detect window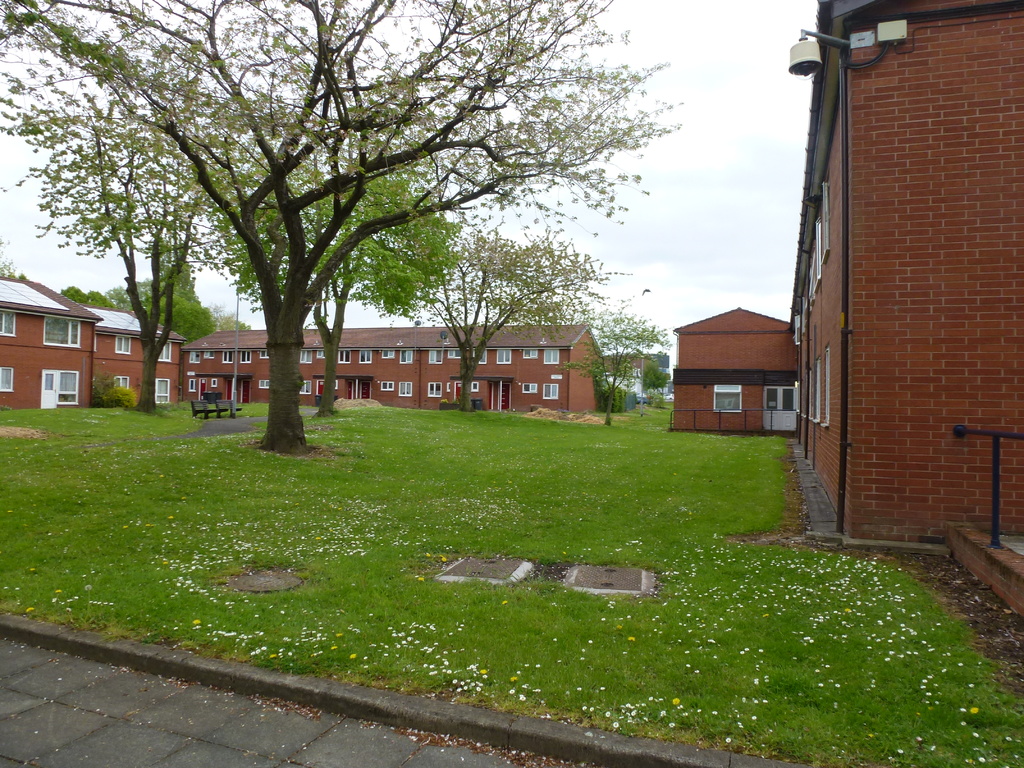
detection(114, 336, 130, 353)
